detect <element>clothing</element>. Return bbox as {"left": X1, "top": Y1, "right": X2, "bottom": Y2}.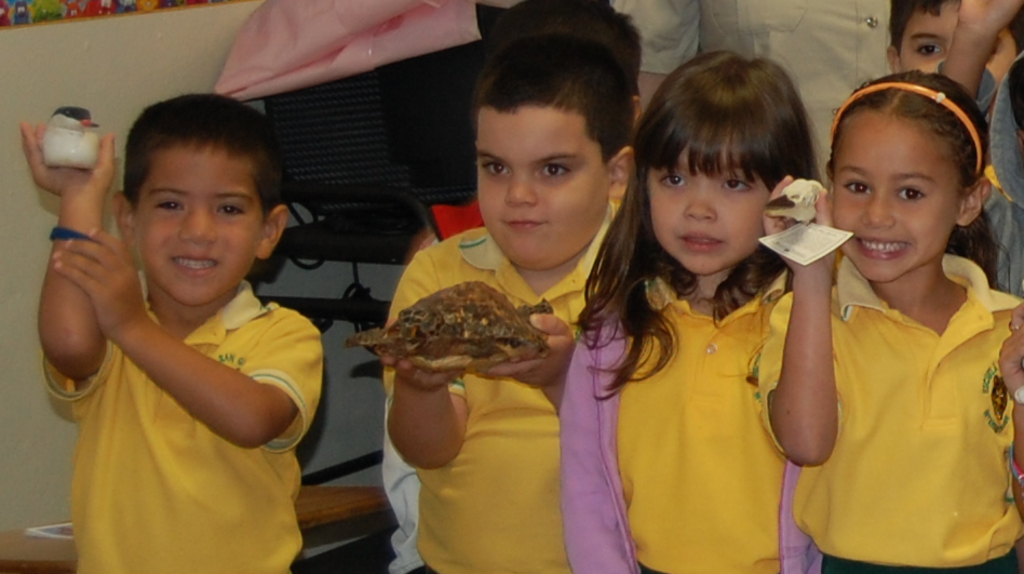
{"left": 39, "top": 271, "right": 319, "bottom": 573}.
